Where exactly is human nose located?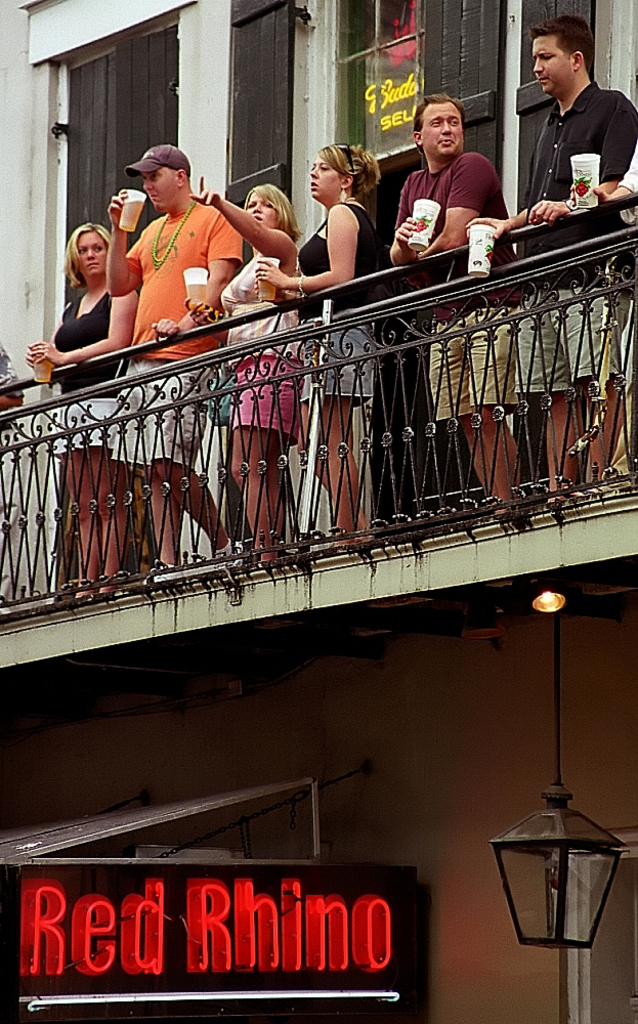
Its bounding box is BBox(534, 54, 544, 72).
